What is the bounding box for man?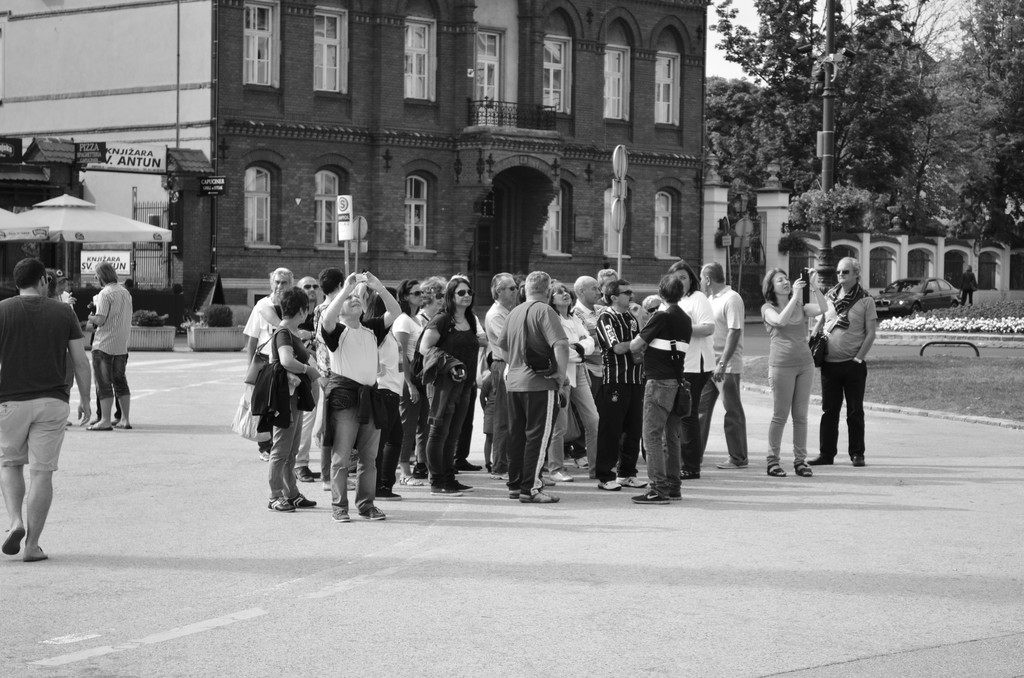
[left=622, top=274, right=693, bottom=505].
